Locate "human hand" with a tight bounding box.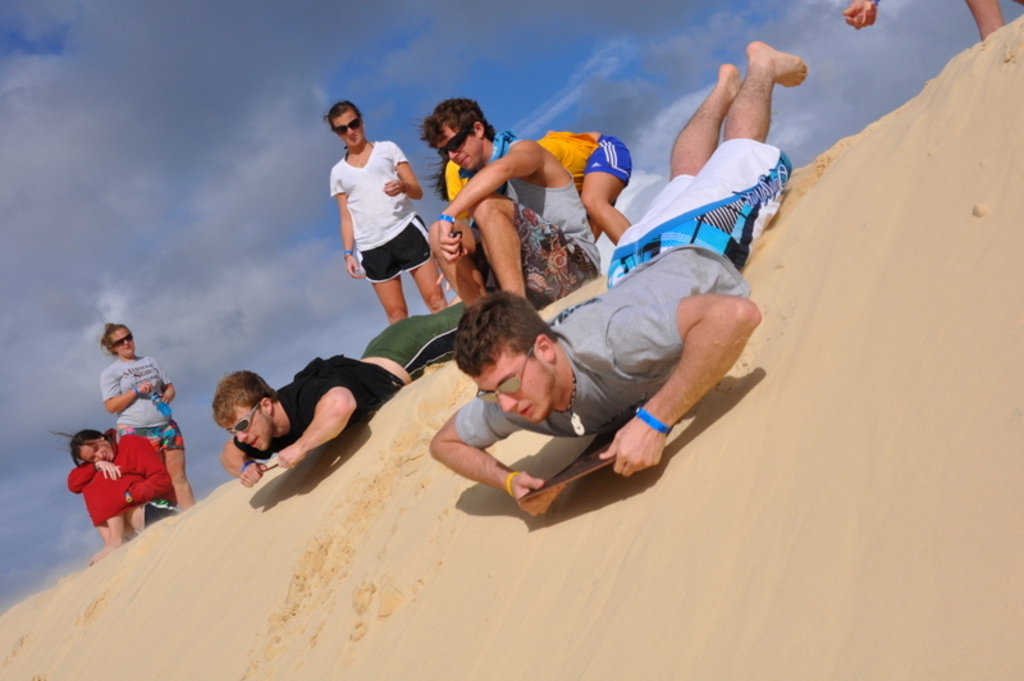
box(95, 458, 123, 480).
